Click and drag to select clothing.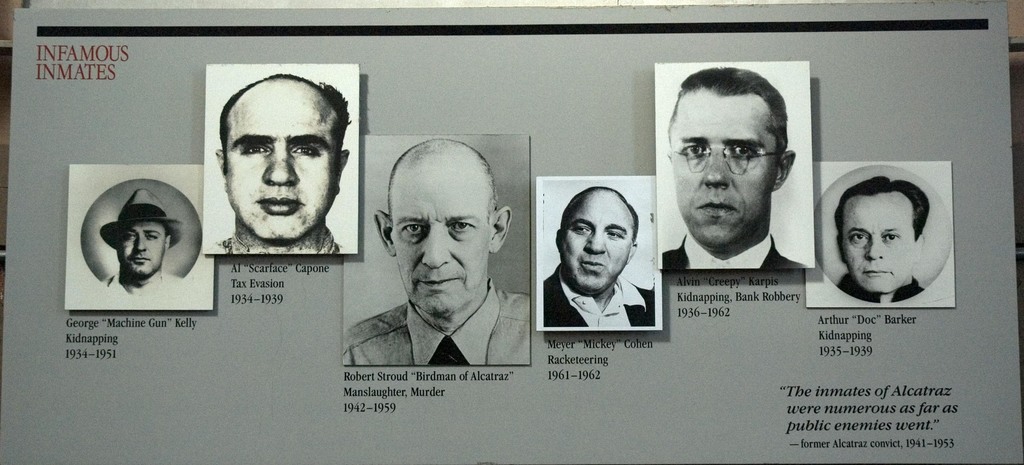
Selection: select_region(837, 272, 925, 304).
